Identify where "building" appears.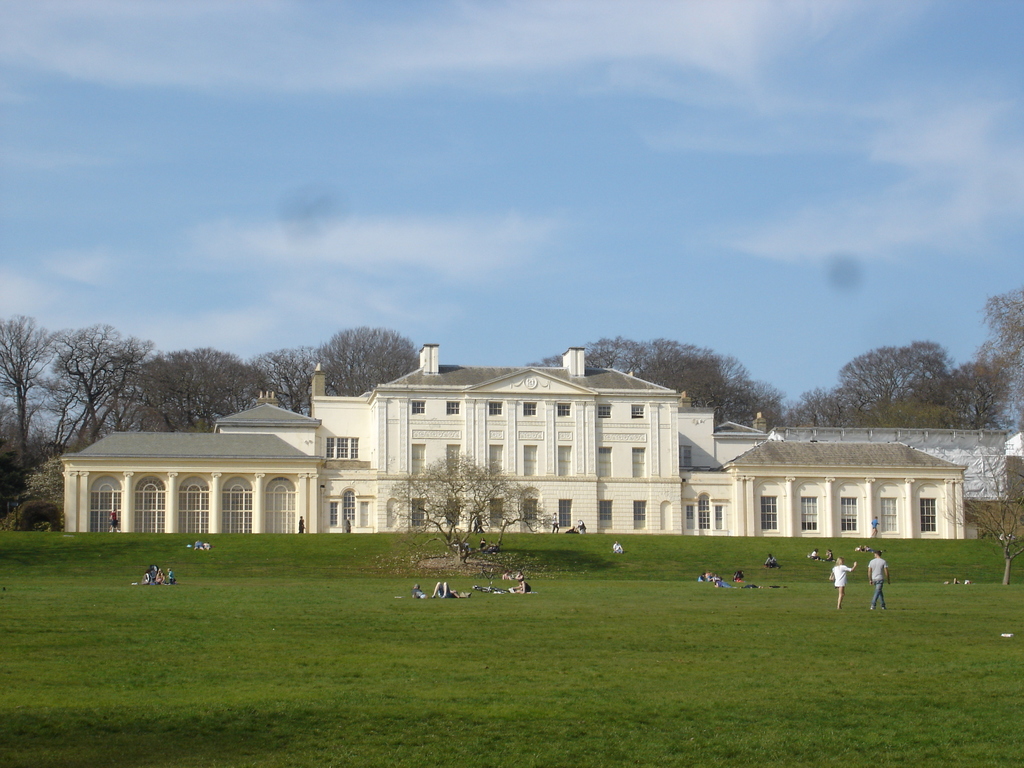
Appears at bbox(55, 346, 971, 538).
